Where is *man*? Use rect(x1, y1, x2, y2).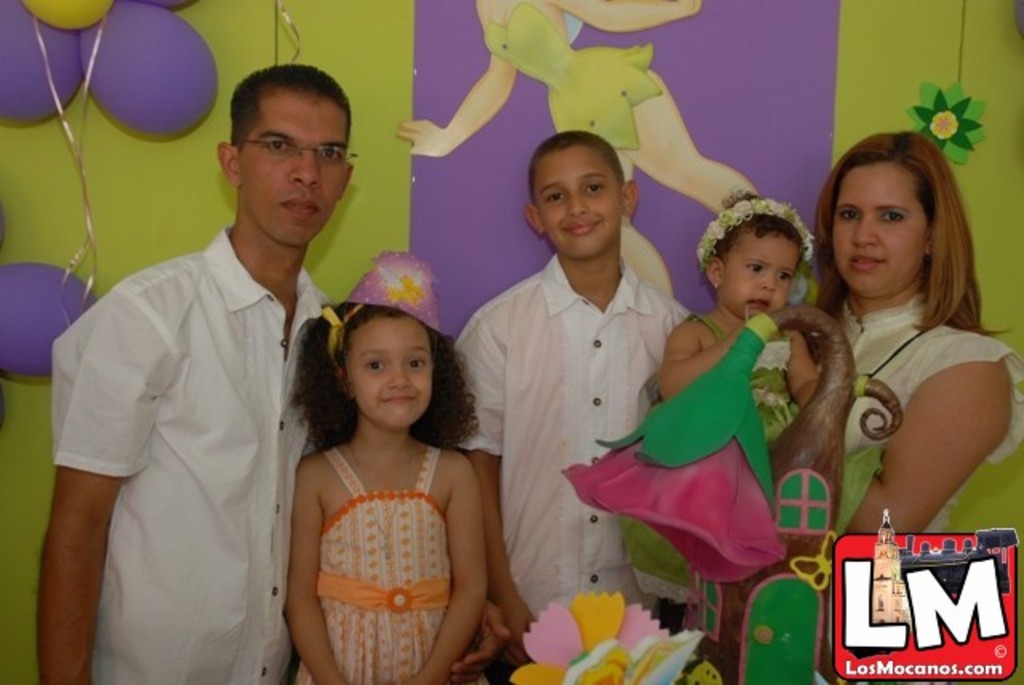
rect(34, 66, 349, 683).
